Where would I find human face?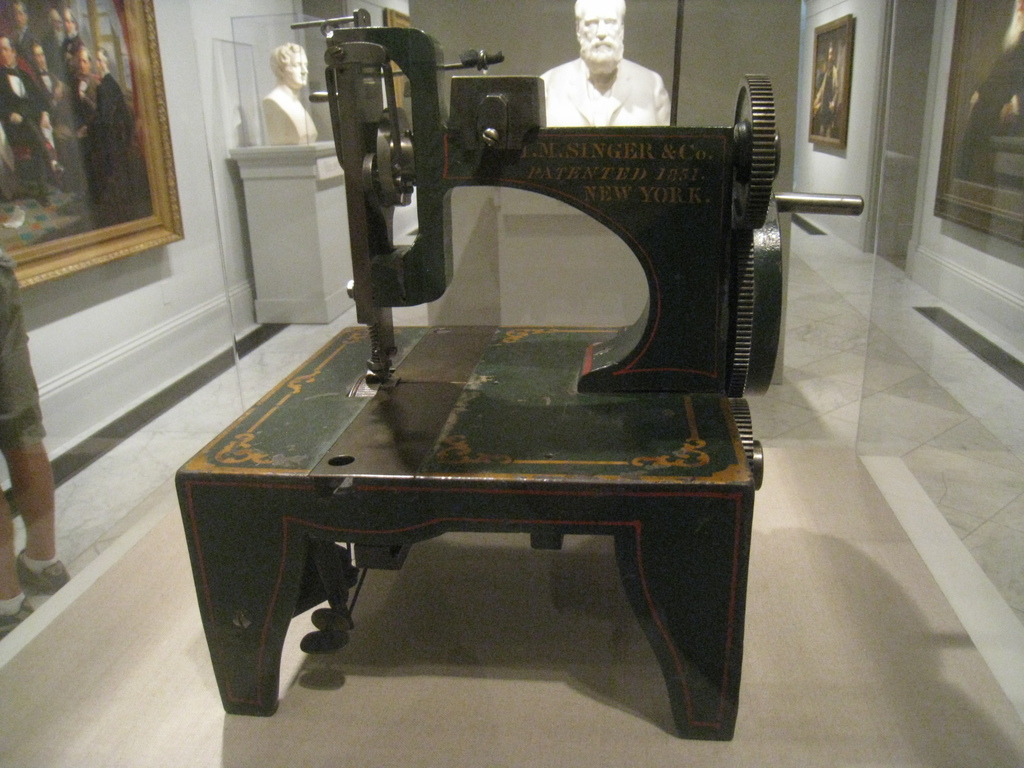
At locate(576, 0, 624, 63).
